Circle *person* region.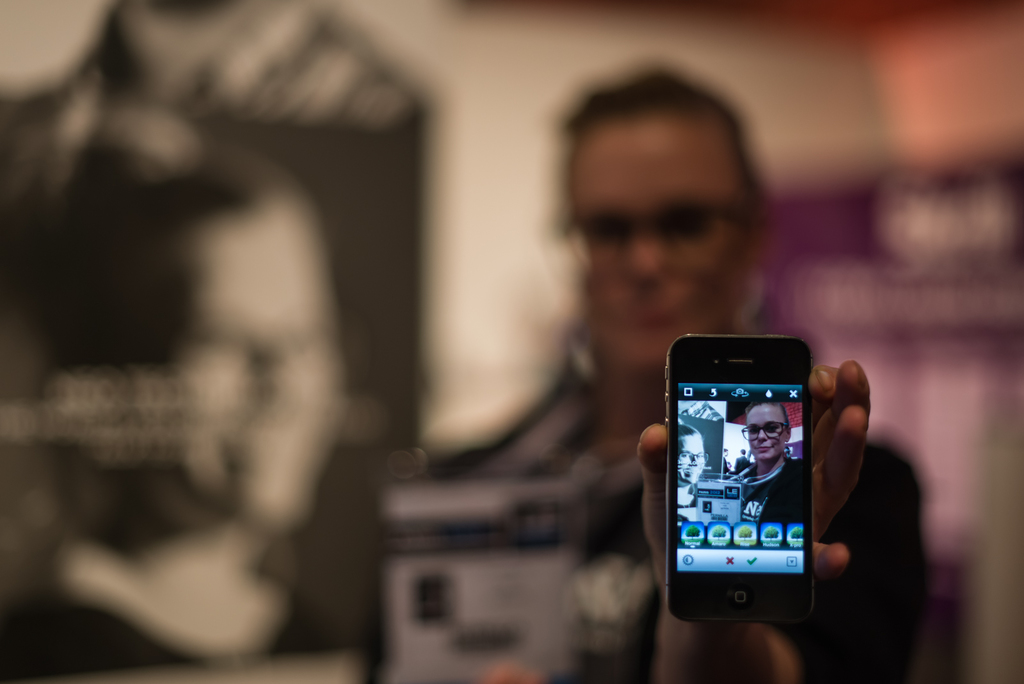
Region: [left=678, top=419, right=705, bottom=506].
